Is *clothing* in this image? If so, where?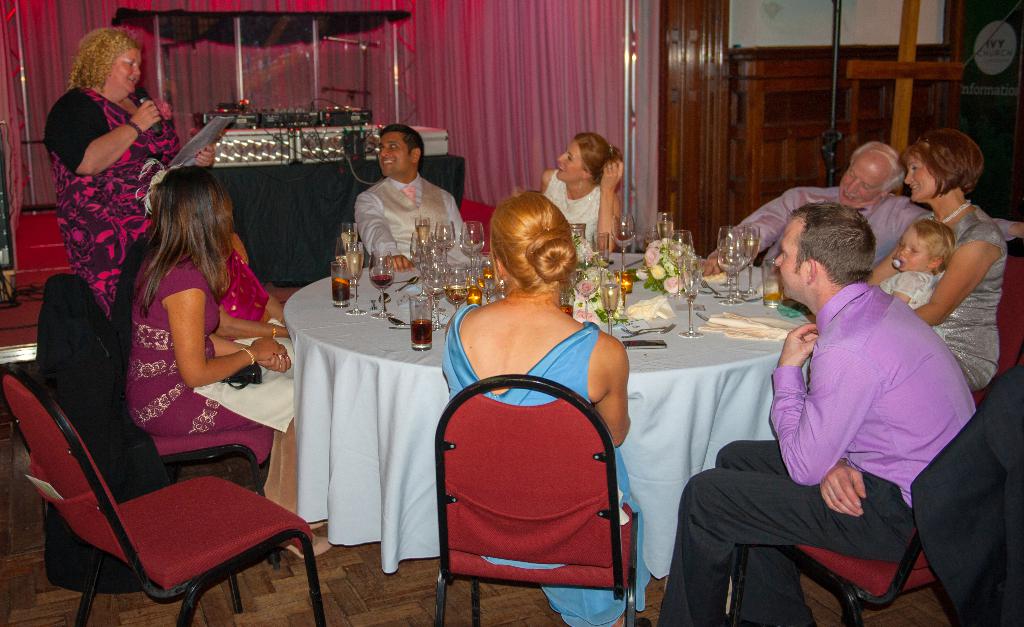
Yes, at [220, 242, 267, 343].
